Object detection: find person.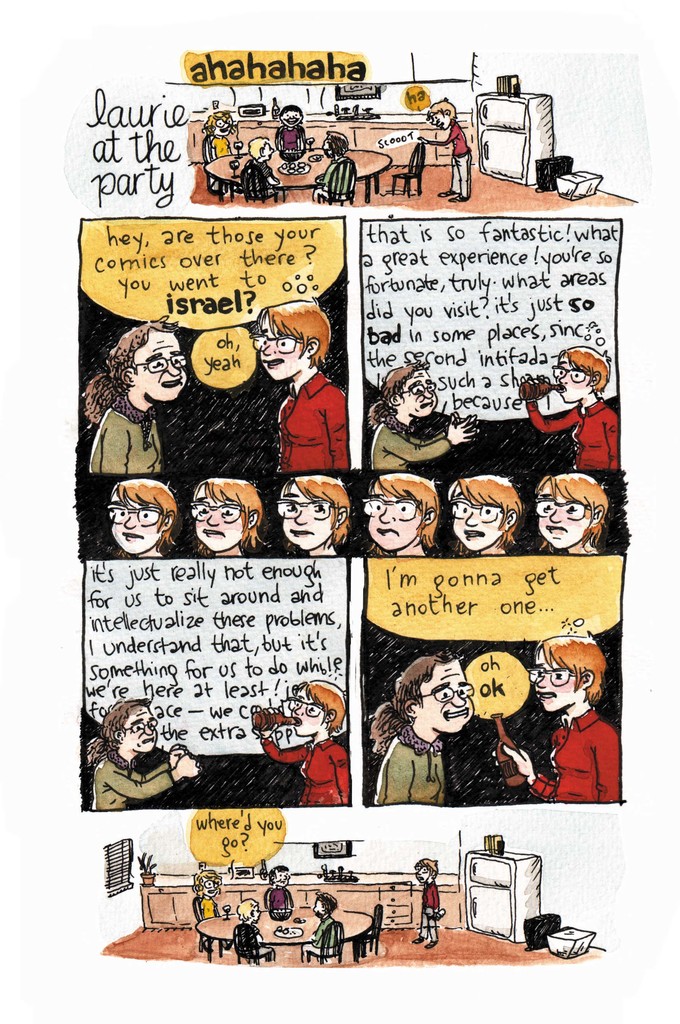
crop(204, 109, 237, 156).
